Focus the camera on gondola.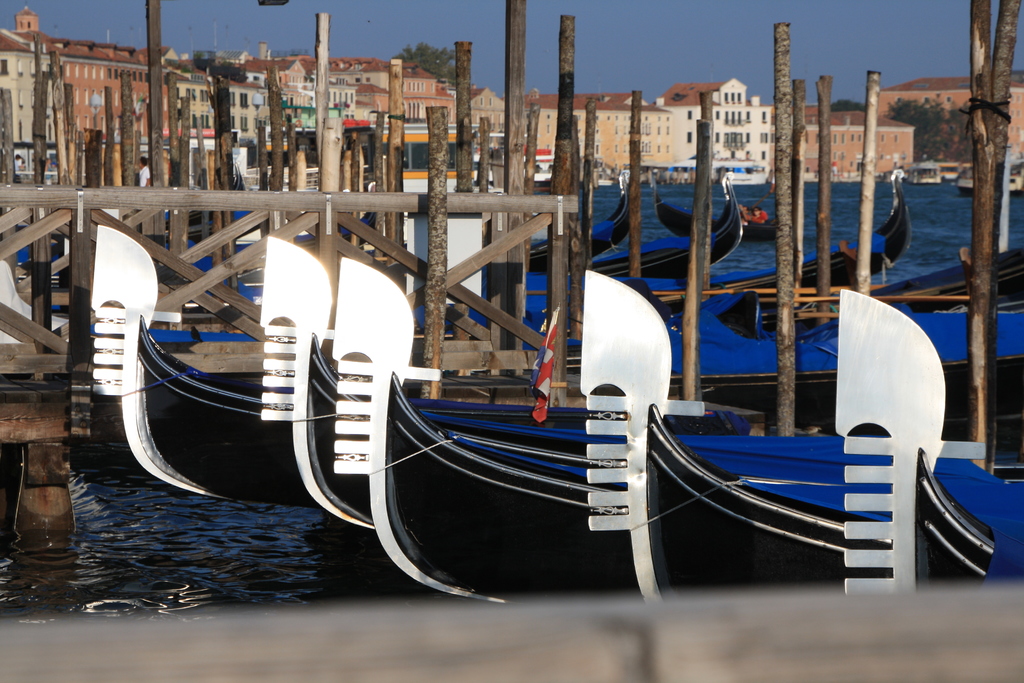
Focus region: 583/270/1023/608.
